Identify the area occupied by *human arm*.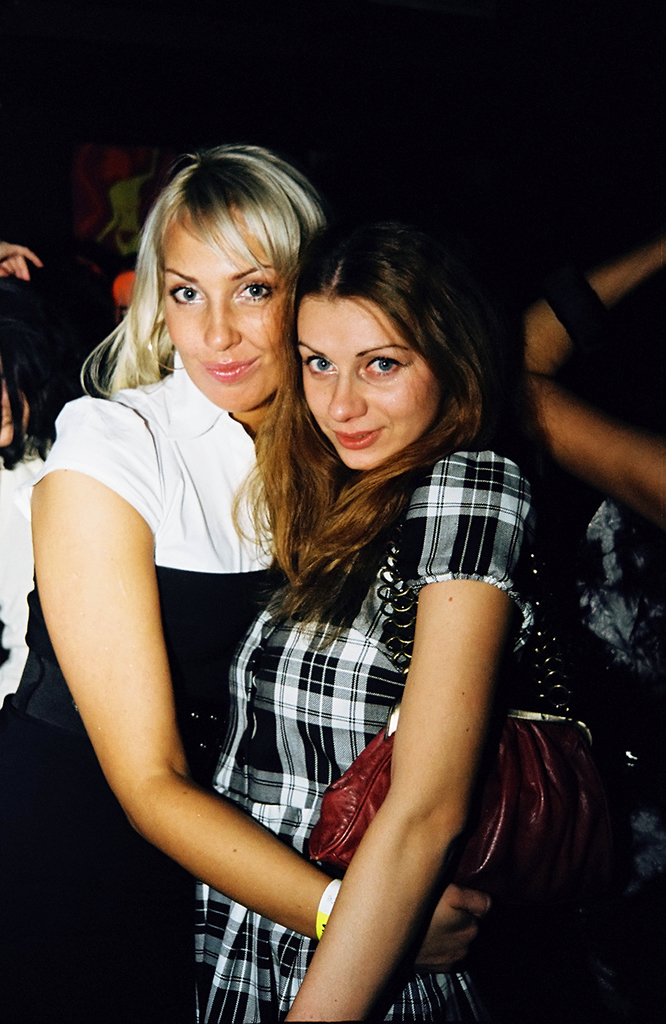
Area: Rect(3, 240, 47, 279).
